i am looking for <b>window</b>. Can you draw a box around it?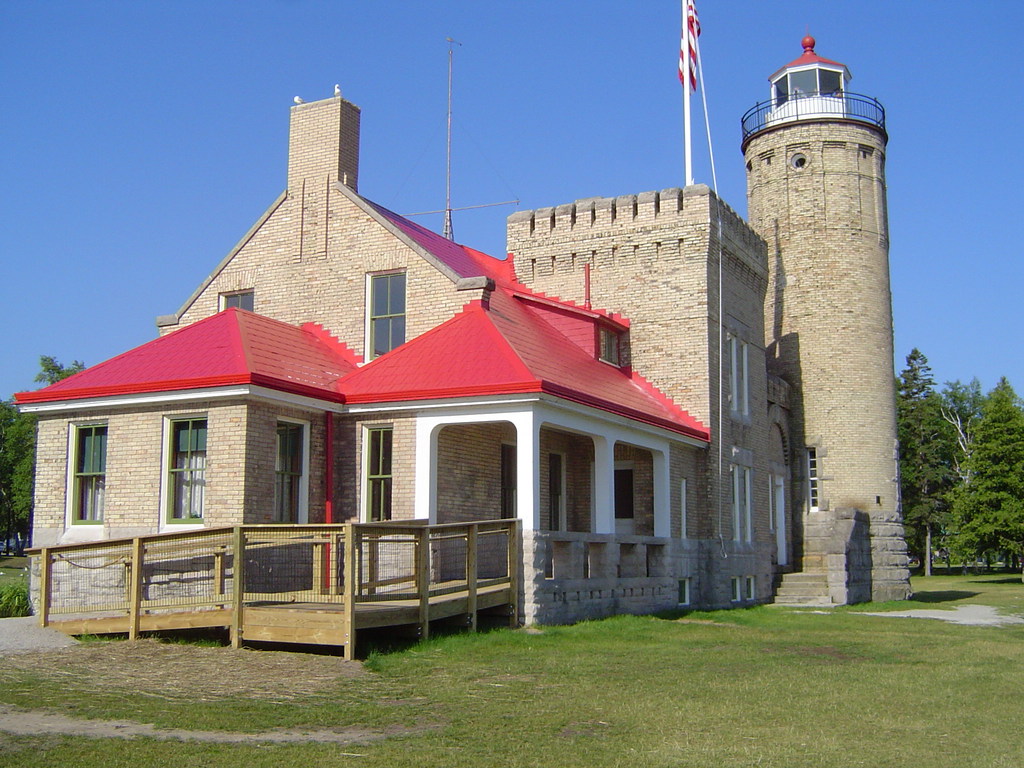
Sure, the bounding box is l=810, t=447, r=819, b=520.
